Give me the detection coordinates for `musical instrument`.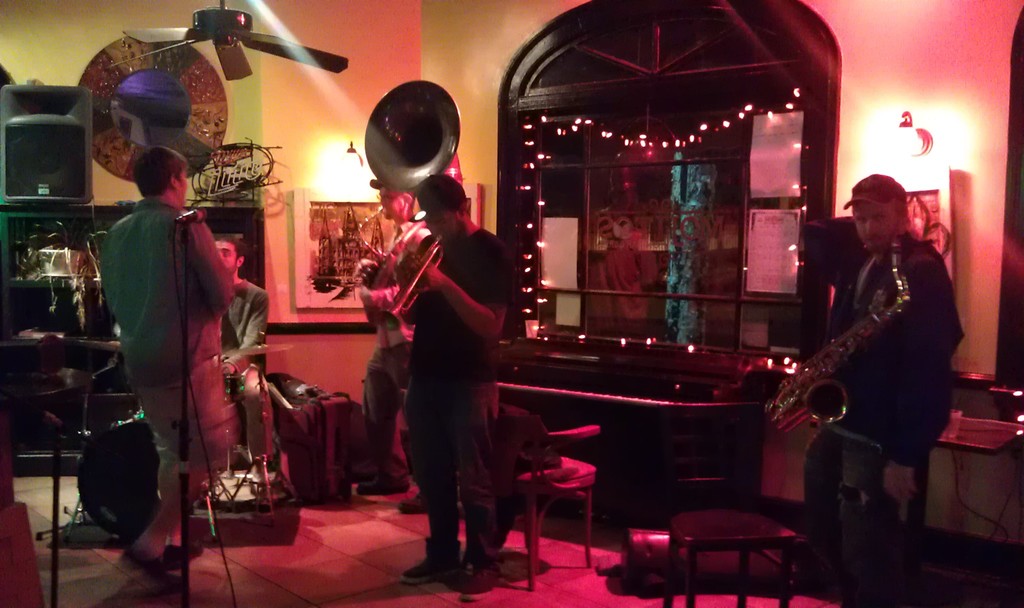
pyautogui.locateOnScreen(215, 335, 287, 363).
